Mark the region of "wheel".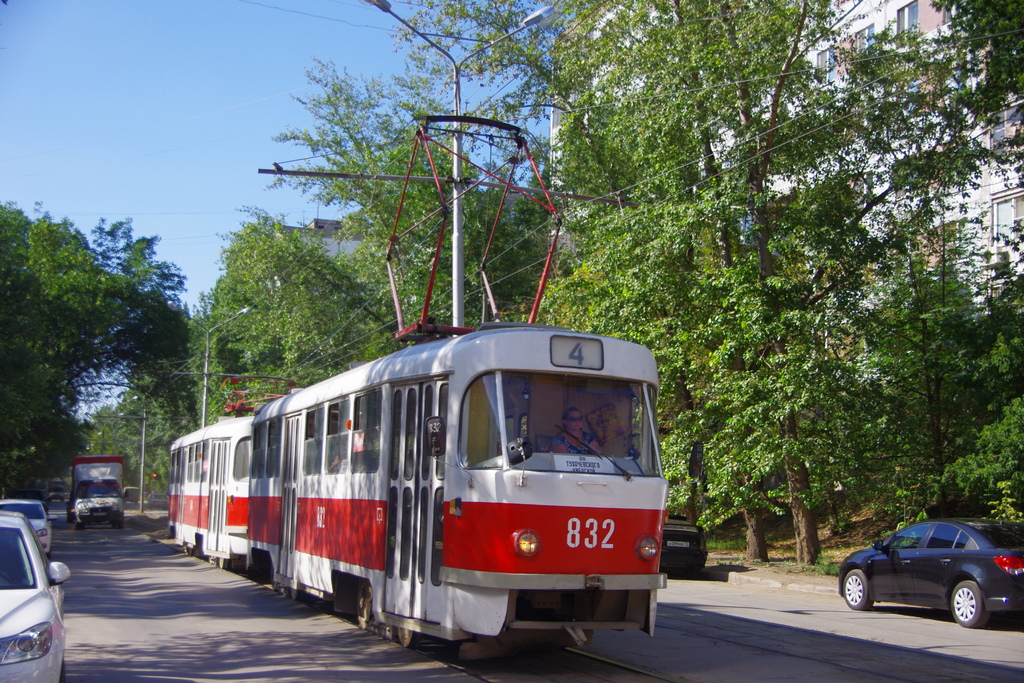
Region: box=[401, 630, 423, 649].
